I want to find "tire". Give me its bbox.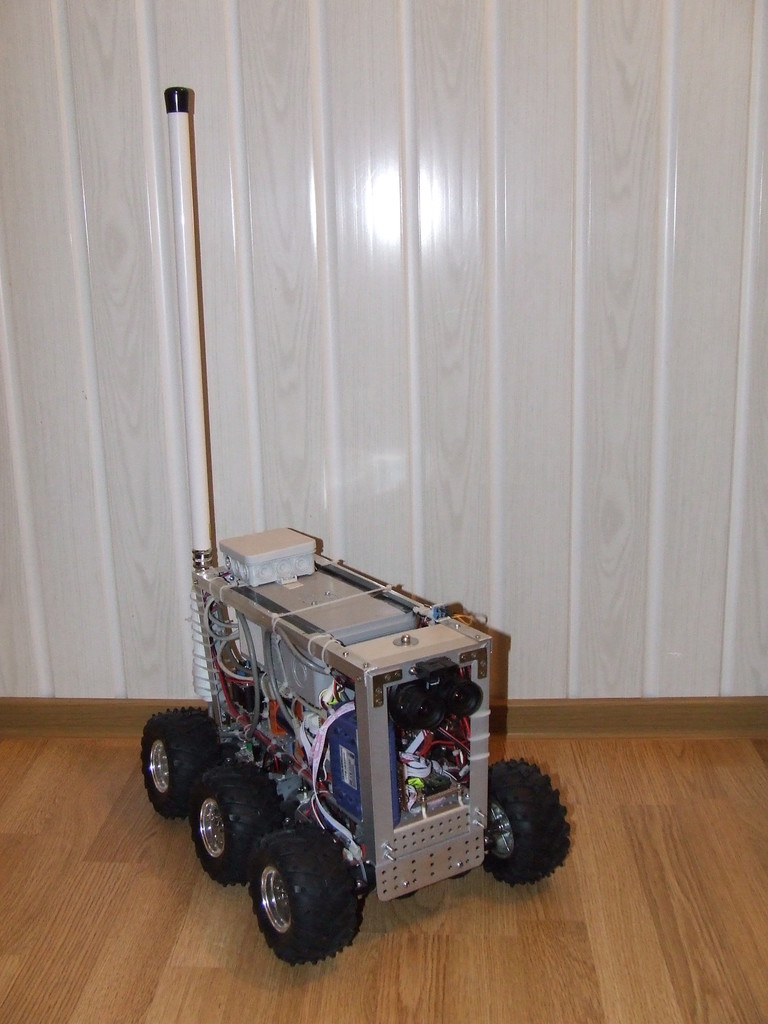
bbox=(144, 707, 221, 820).
